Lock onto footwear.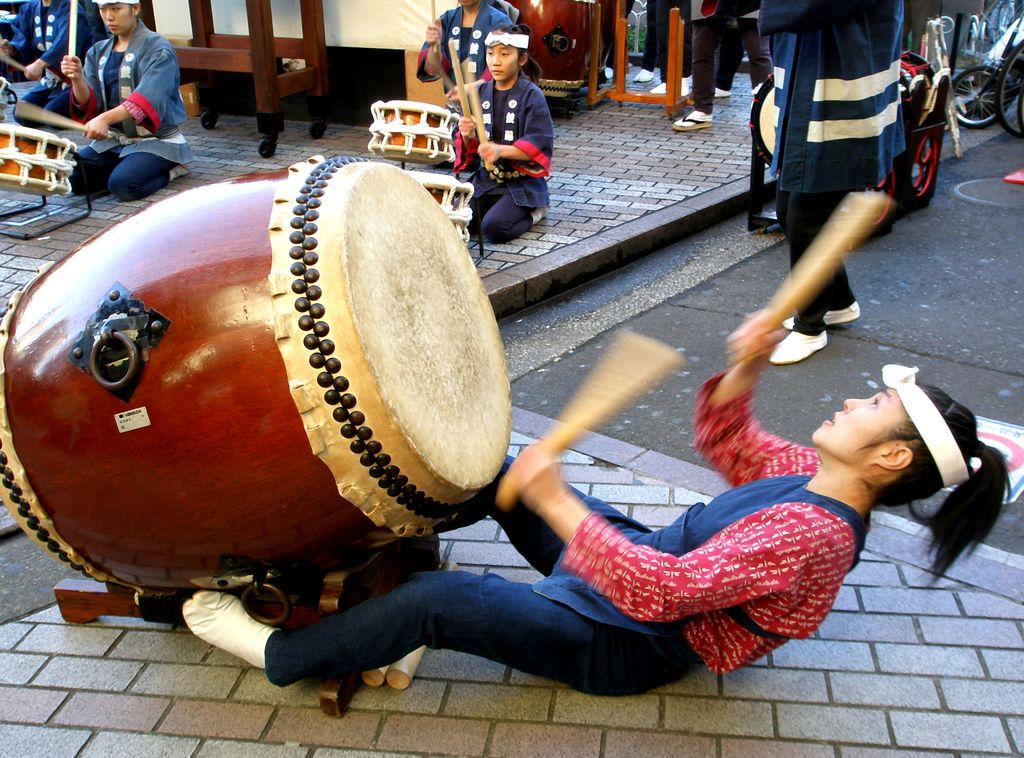
Locked: [669, 106, 714, 131].
